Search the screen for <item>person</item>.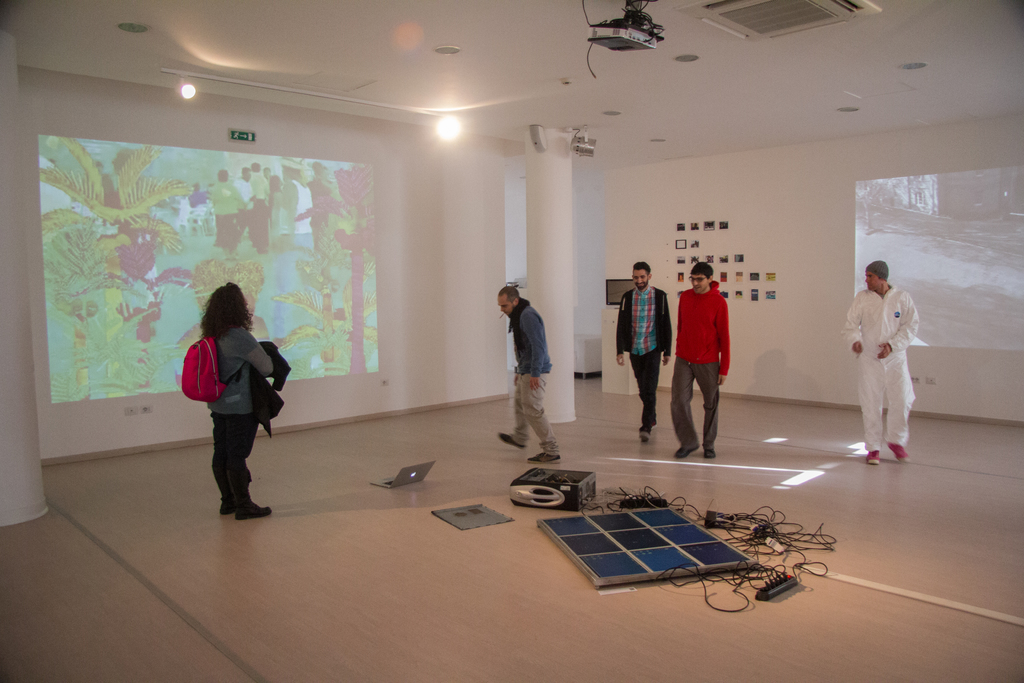
Found at [x1=179, y1=270, x2=281, y2=527].
